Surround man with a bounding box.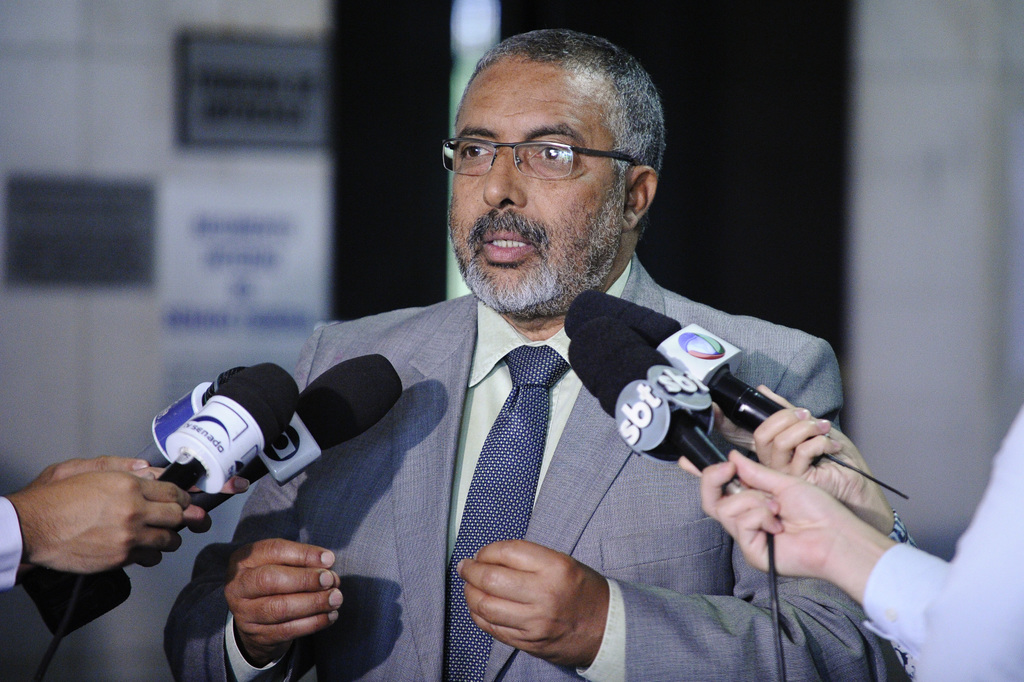
select_region(0, 472, 192, 594).
